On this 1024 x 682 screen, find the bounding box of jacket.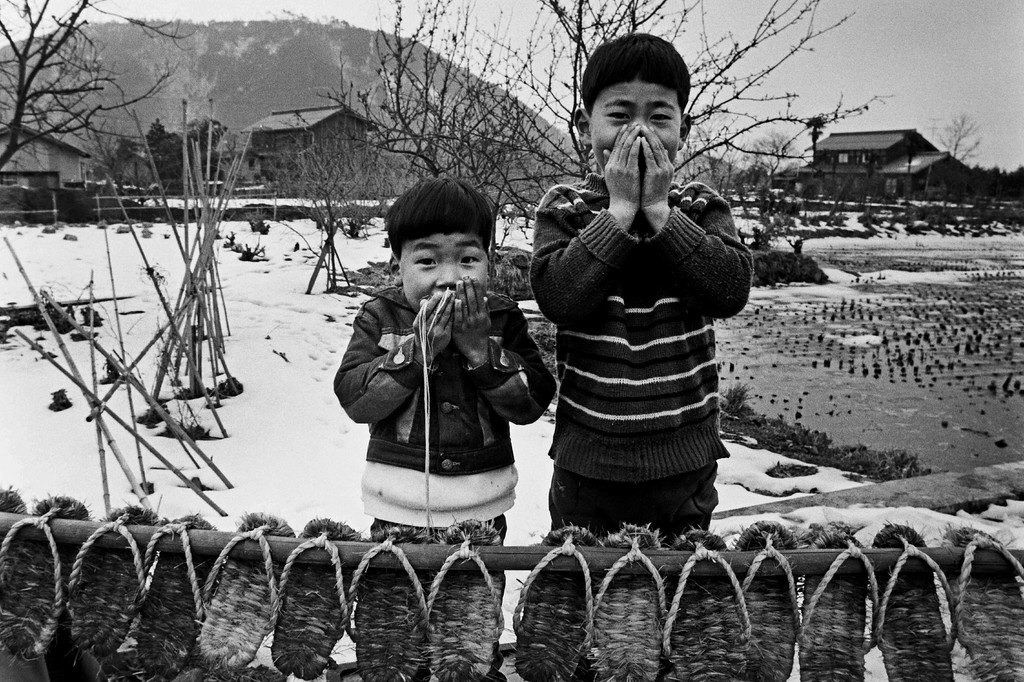
Bounding box: (x1=321, y1=195, x2=548, y2=475).
